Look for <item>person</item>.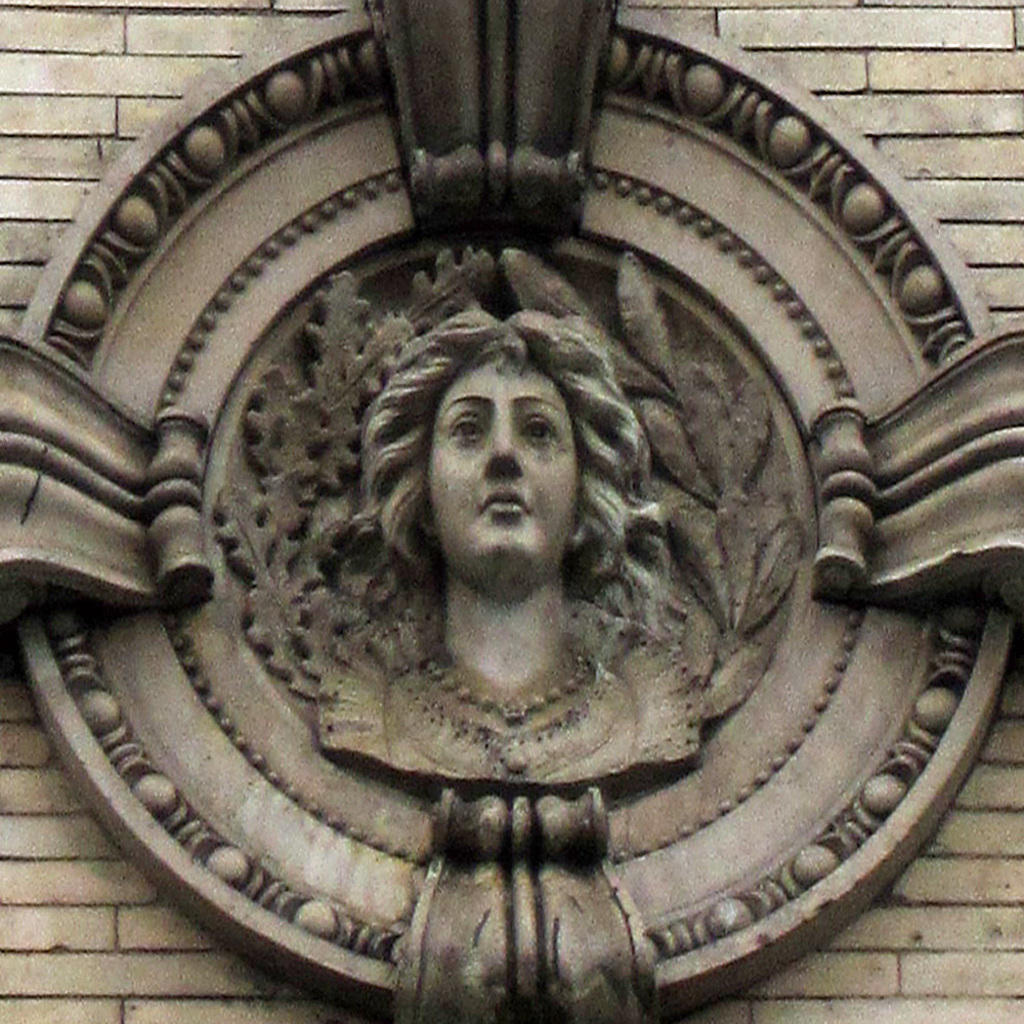
Found: 365, 311, 682, 776.
